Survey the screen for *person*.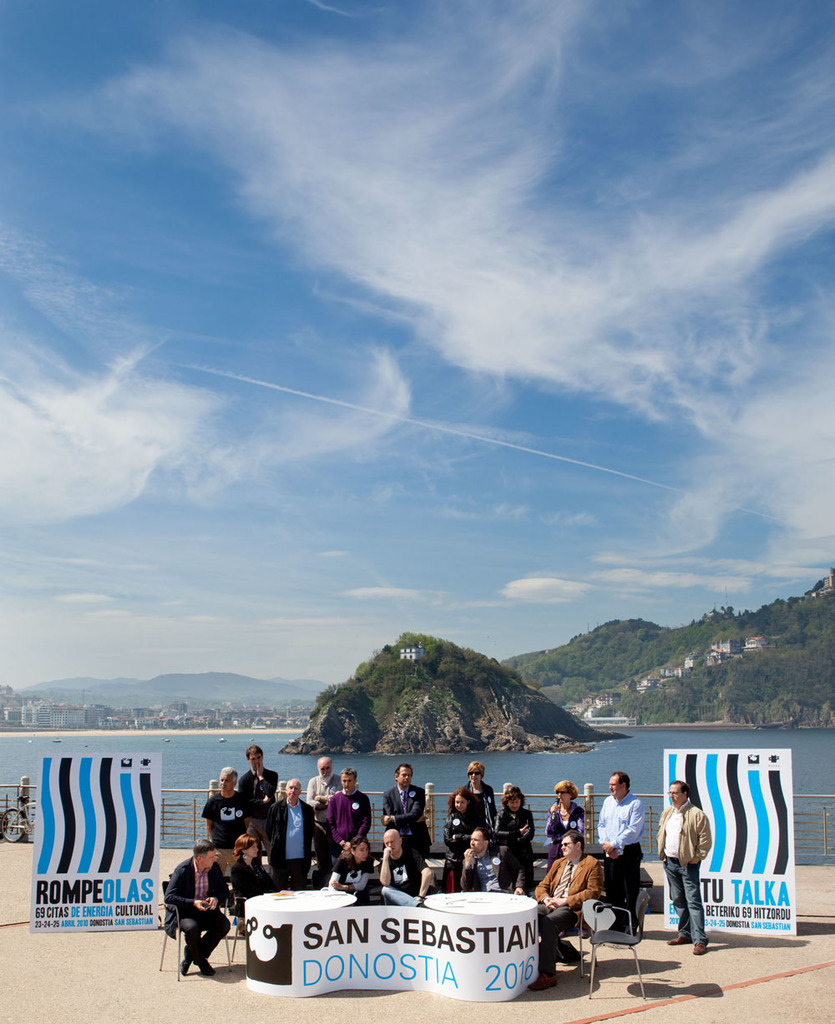
Survey found: box(460, 760, 498, 835).
